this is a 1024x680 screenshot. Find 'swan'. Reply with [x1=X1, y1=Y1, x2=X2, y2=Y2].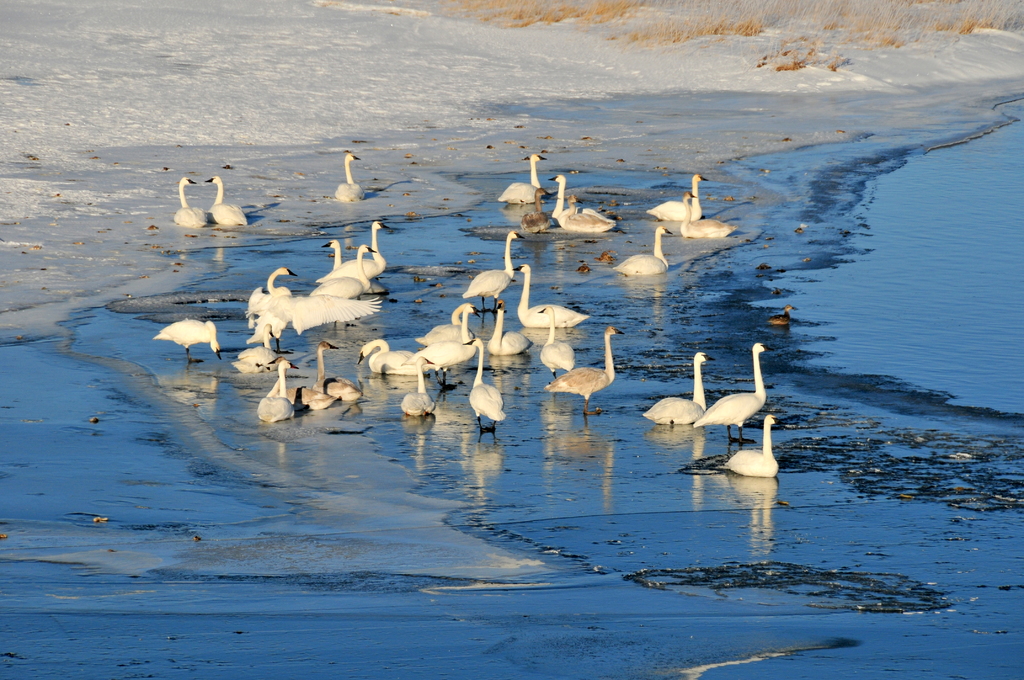
[x1=540, y1=298, x2=579, y2=385].
